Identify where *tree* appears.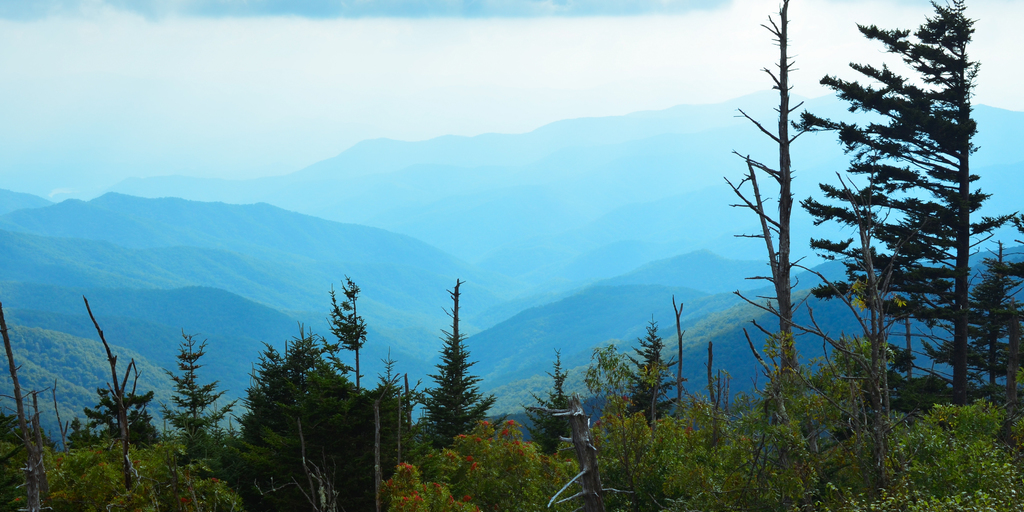
Appears at left=710, top=0, right=817, bottom=444.
